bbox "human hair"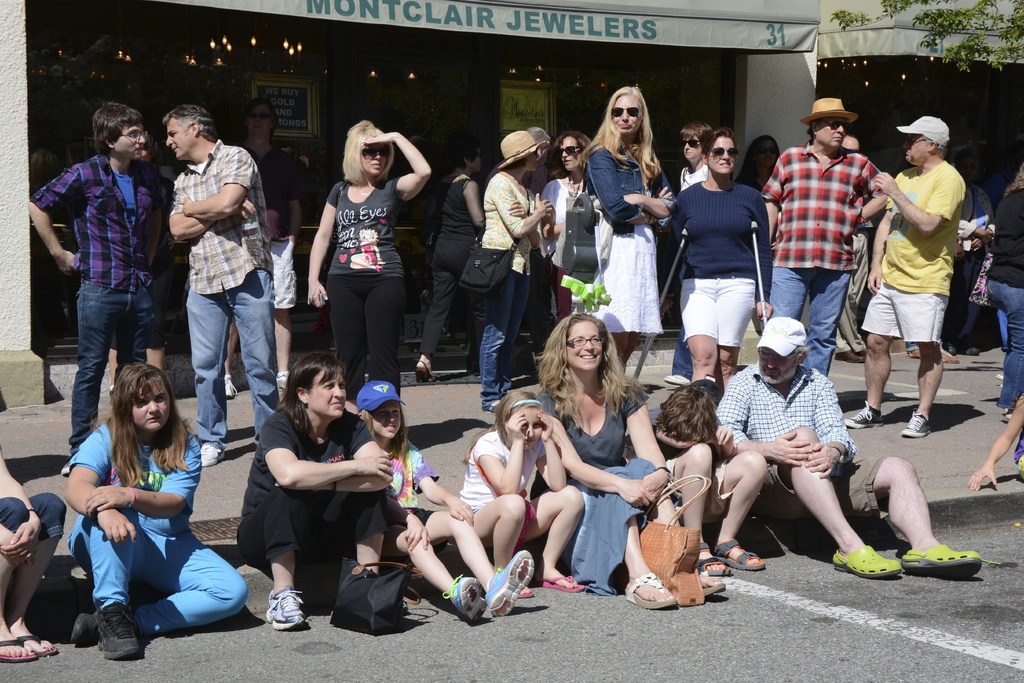
BBox(703, 126, 739, 149)
